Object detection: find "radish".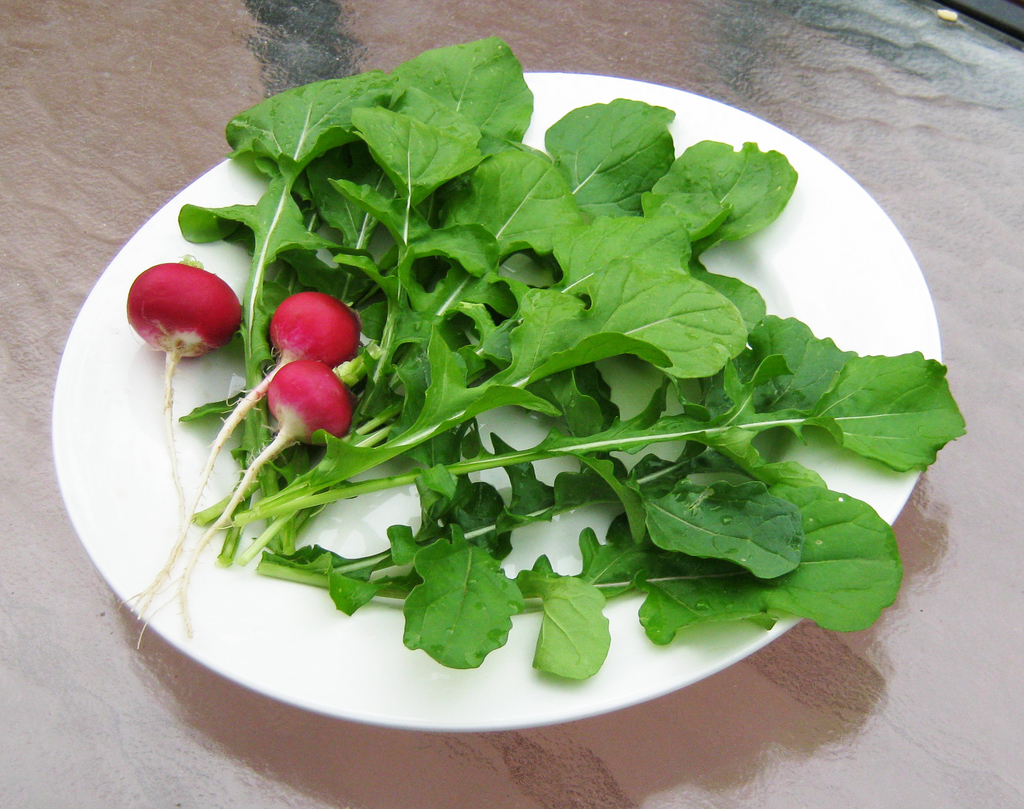
<region>138, 354, 381, 646</region>.
